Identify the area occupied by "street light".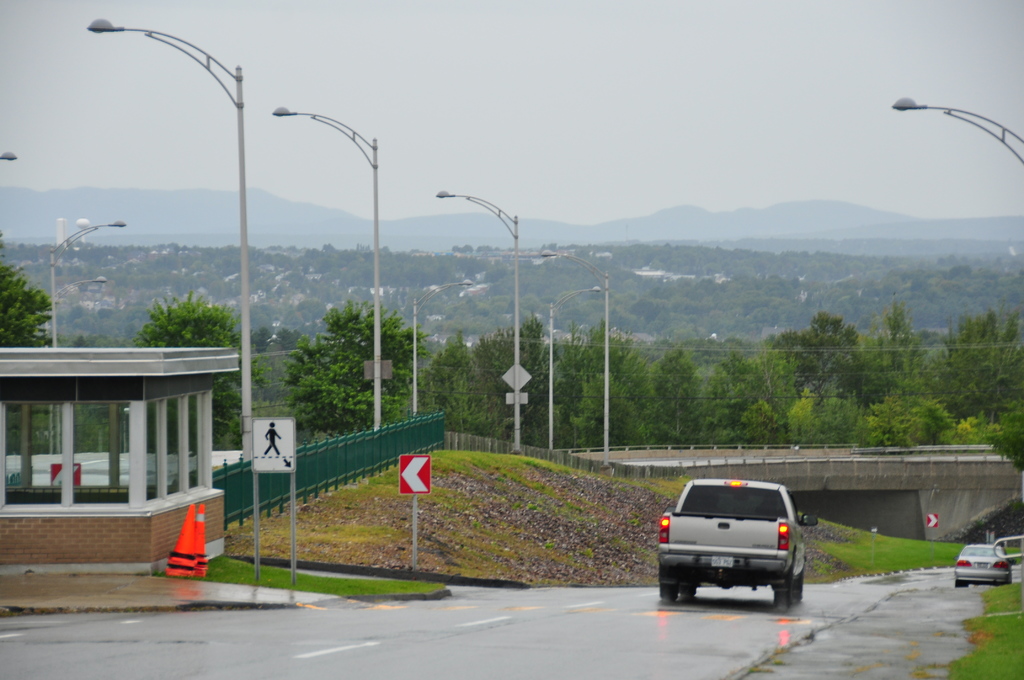
Area: locate(412, 278, 474, 417).
